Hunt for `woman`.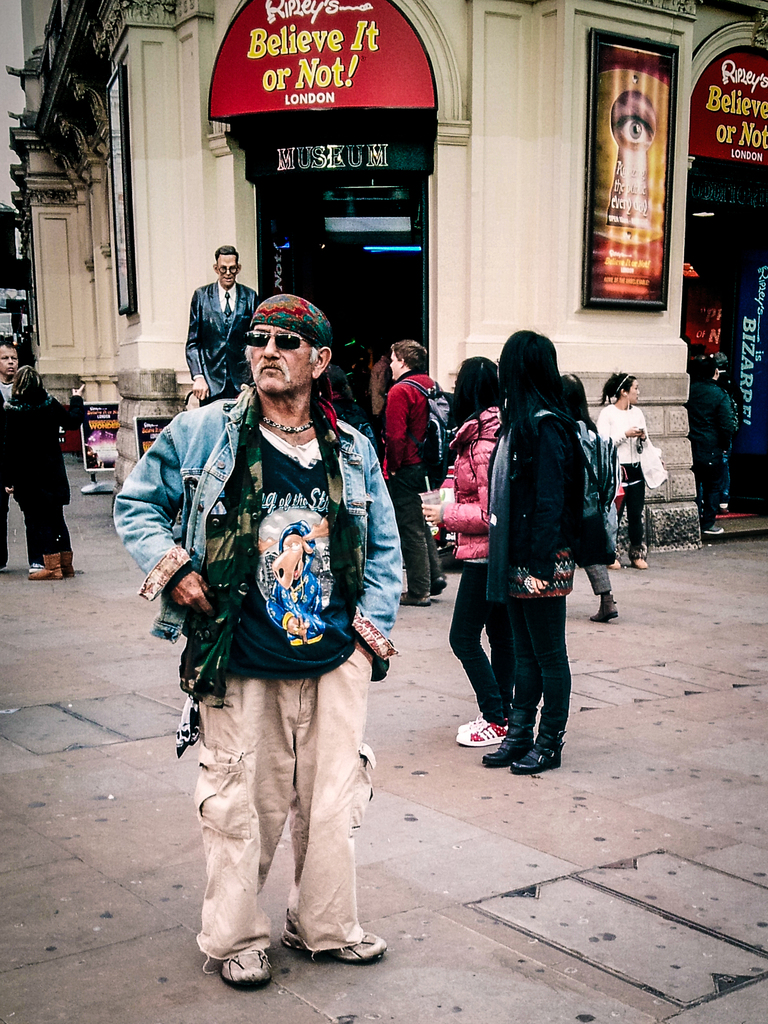
Hunted down at locate(557, 371, 621, 625).
